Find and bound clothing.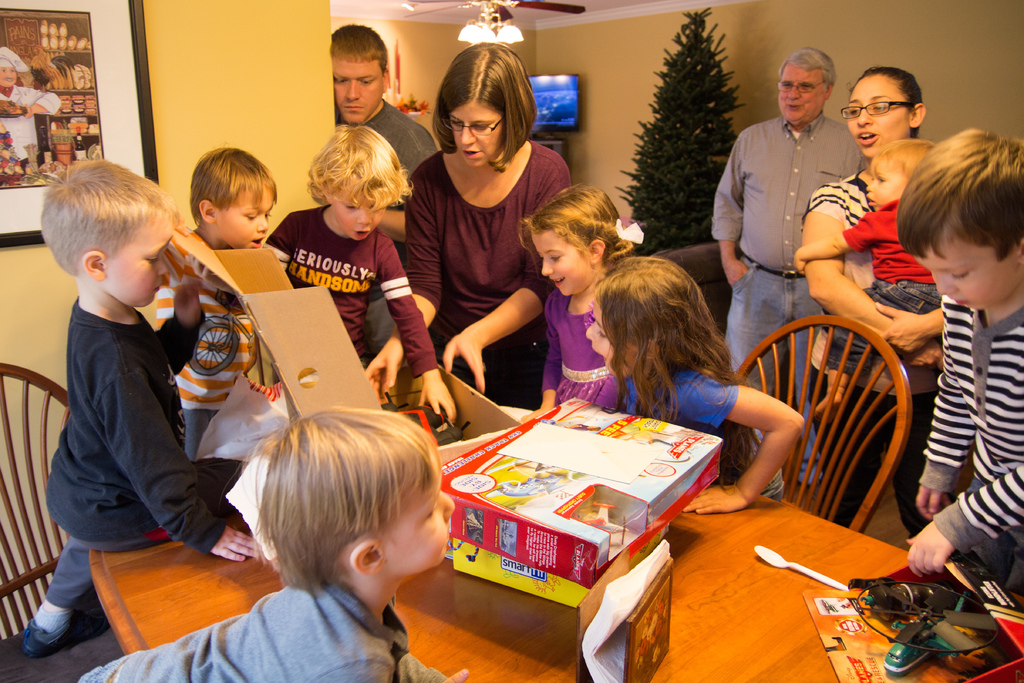
Bound: (409,135,568,411).
